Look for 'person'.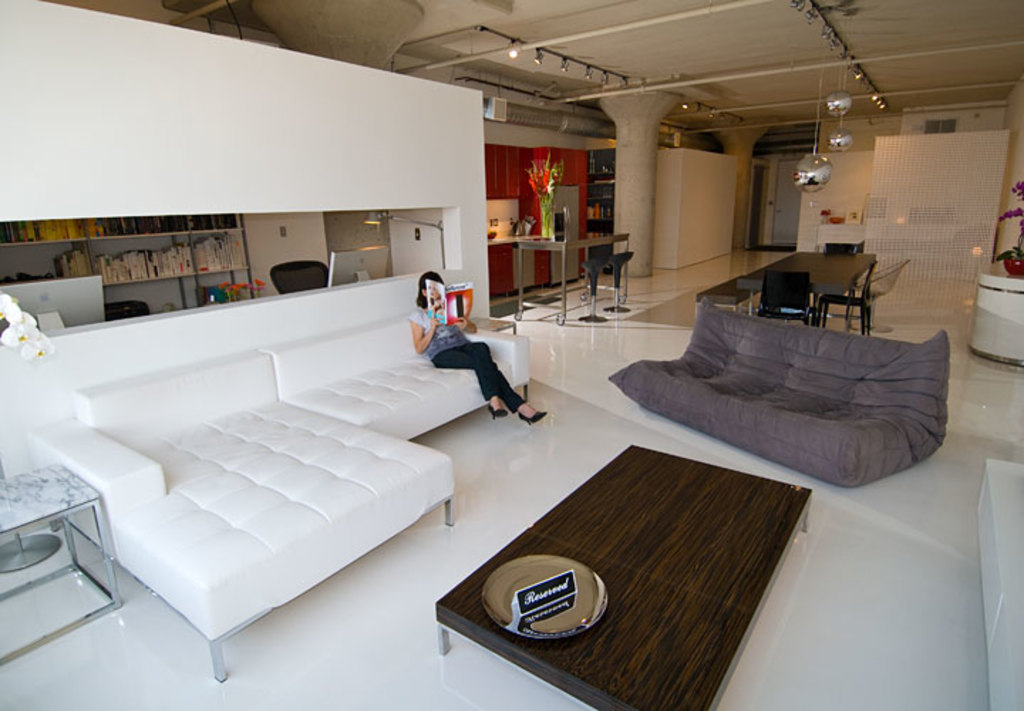
Found: pyautogui.locateOnScreen(407, 269, 555, 425).
